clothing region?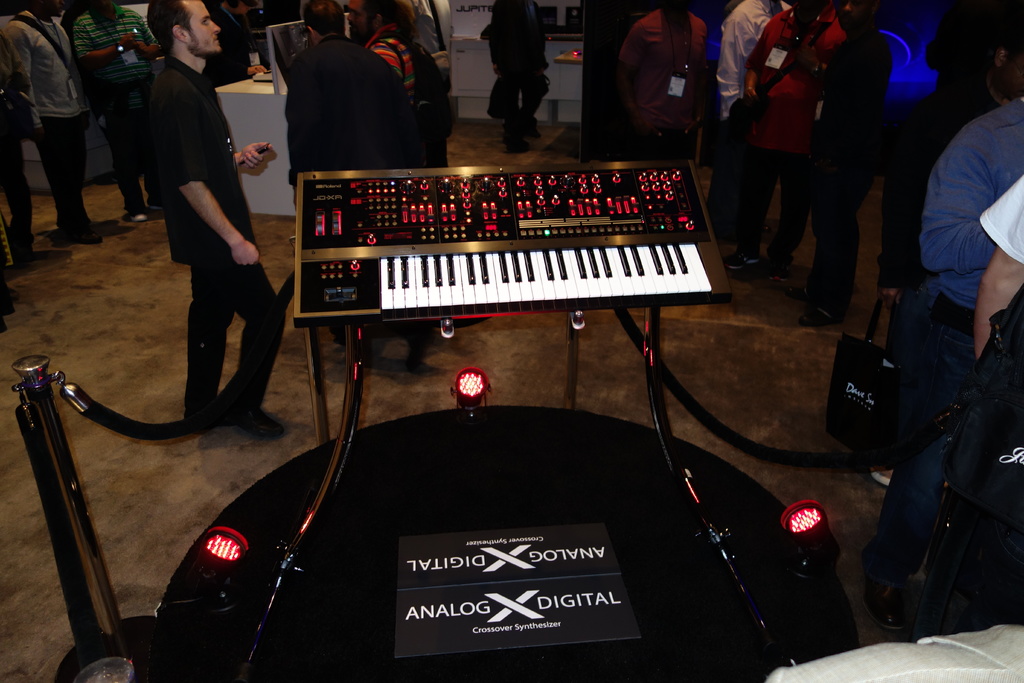
<region>486, 0, 543, 135</region>
